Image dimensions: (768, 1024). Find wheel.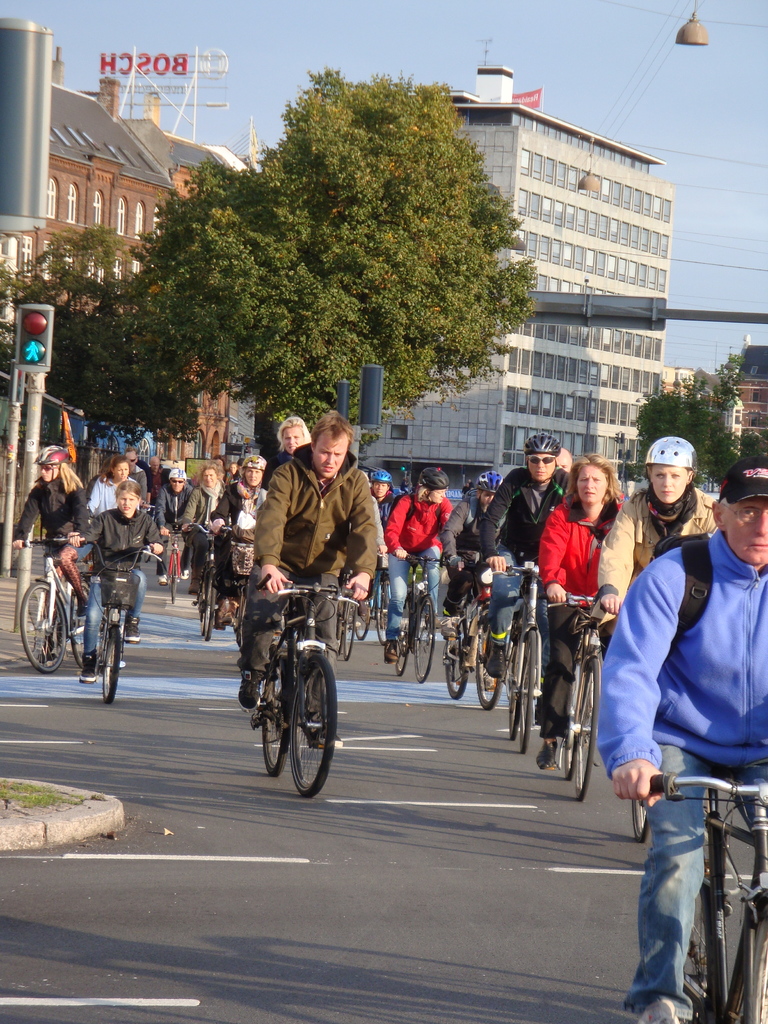
left=172, top=553, right=175, bottom=604.
